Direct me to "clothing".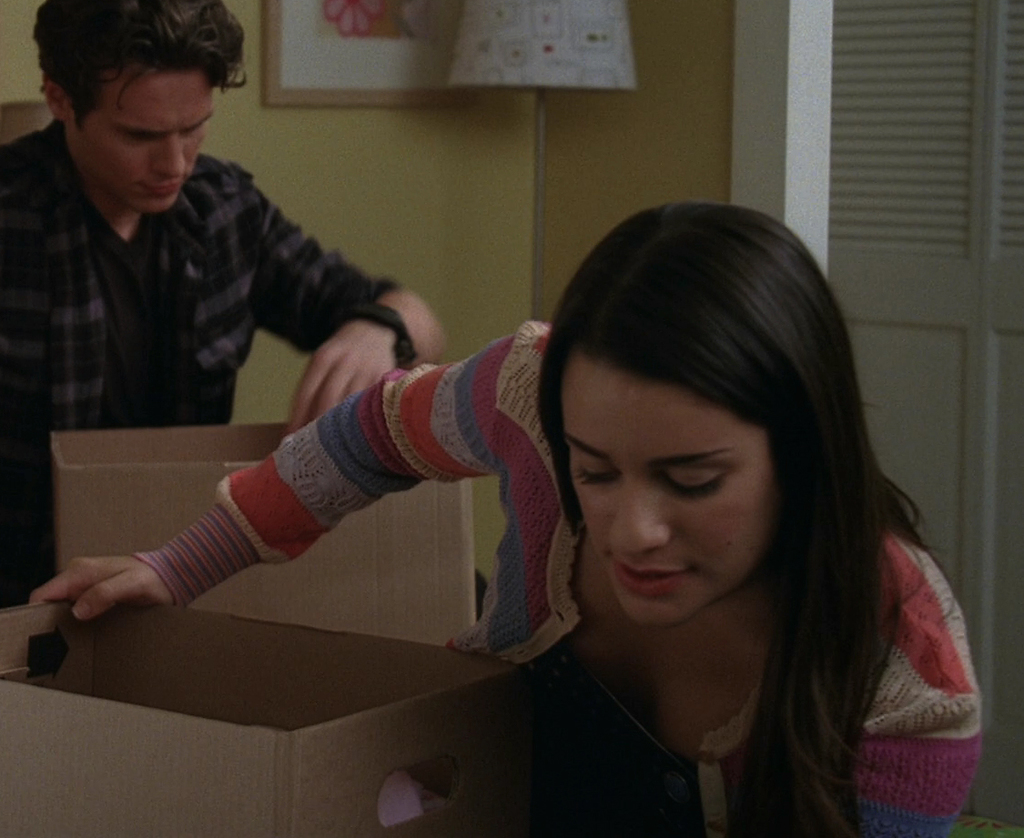
Direction: BBox(187, 265, 949, 823).
